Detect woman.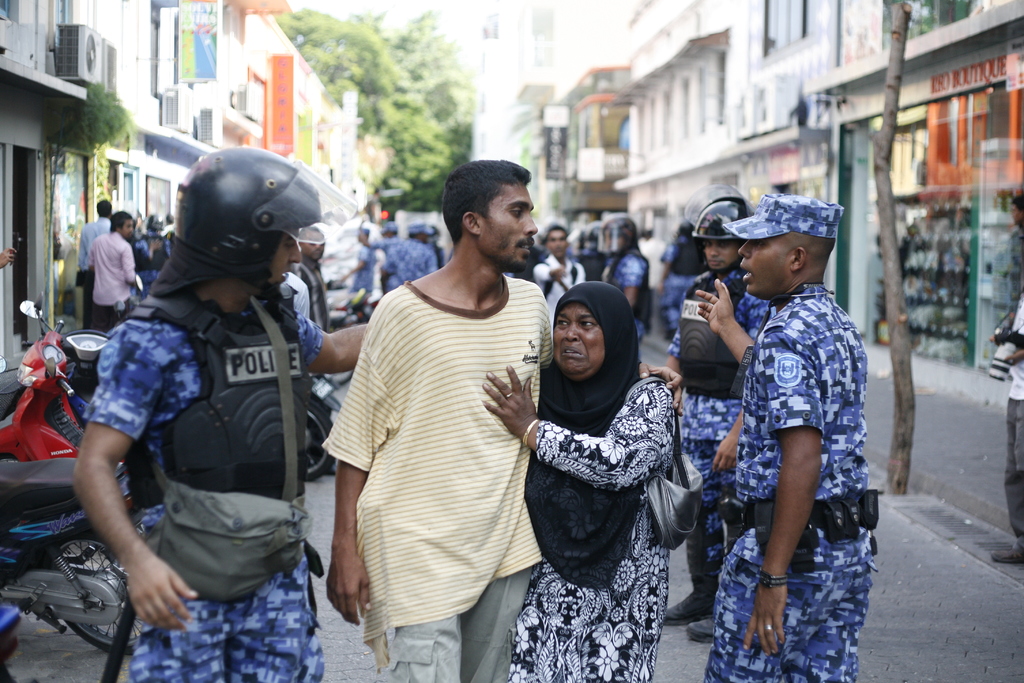
Detected at left=514, top=263, right=702, bottom=682.
